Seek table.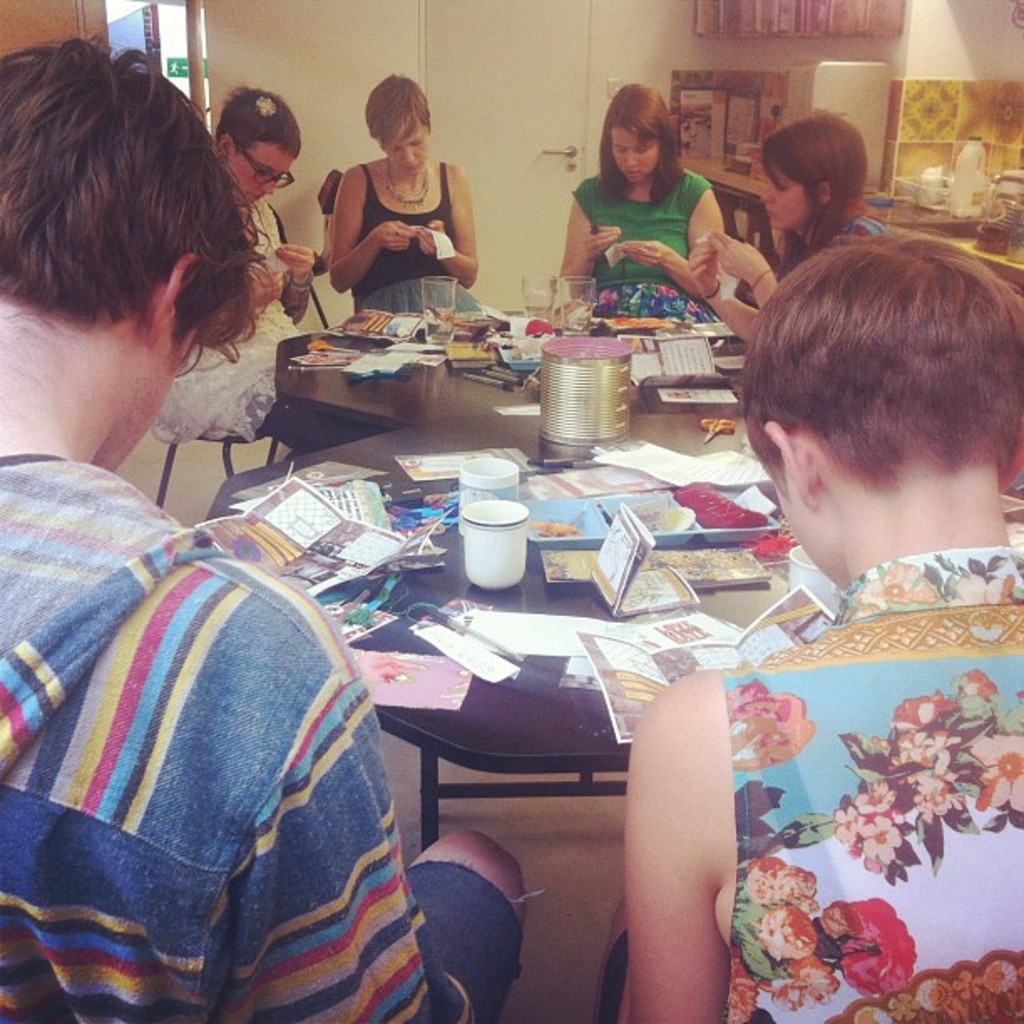
[x1=274, y1=323, x2=751, y2=447].
